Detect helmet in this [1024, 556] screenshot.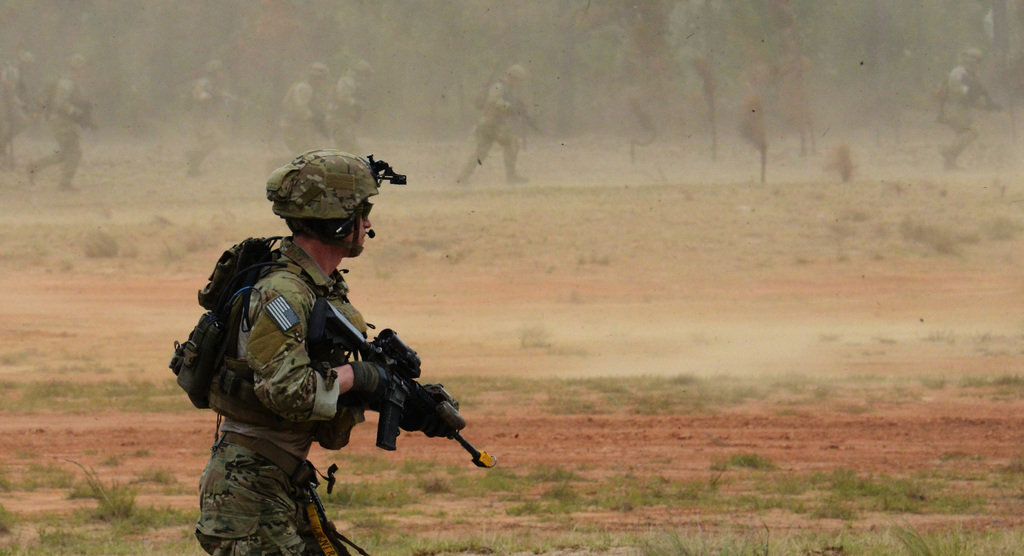
Detection: x1=508, y1=64, x2=531, y2=83.
